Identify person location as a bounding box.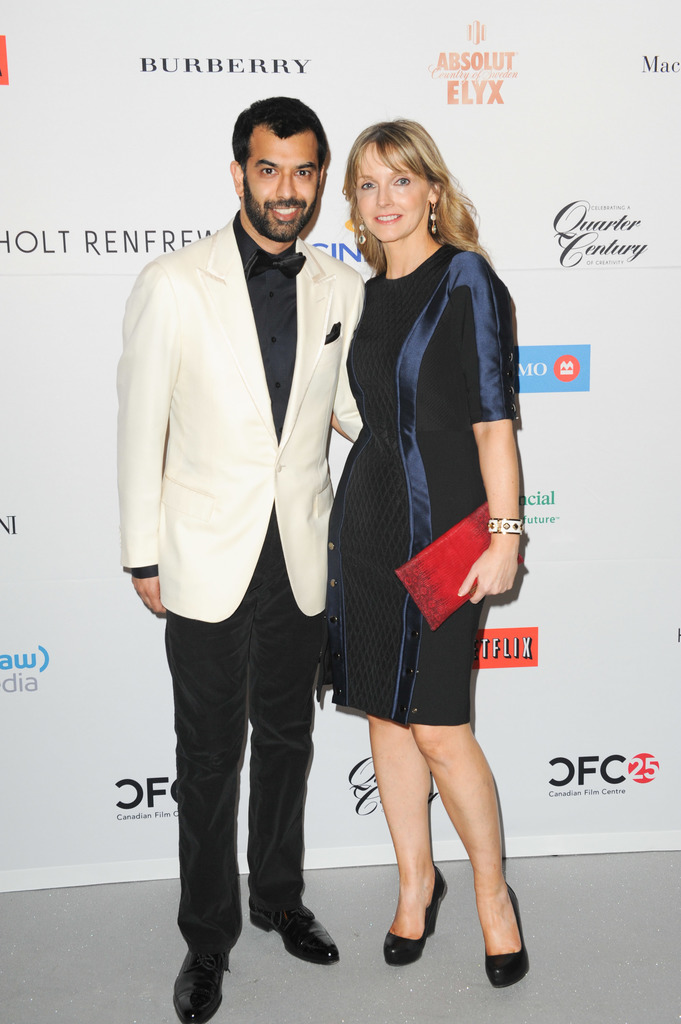
bbox=(104, 86, 368, 1023).
